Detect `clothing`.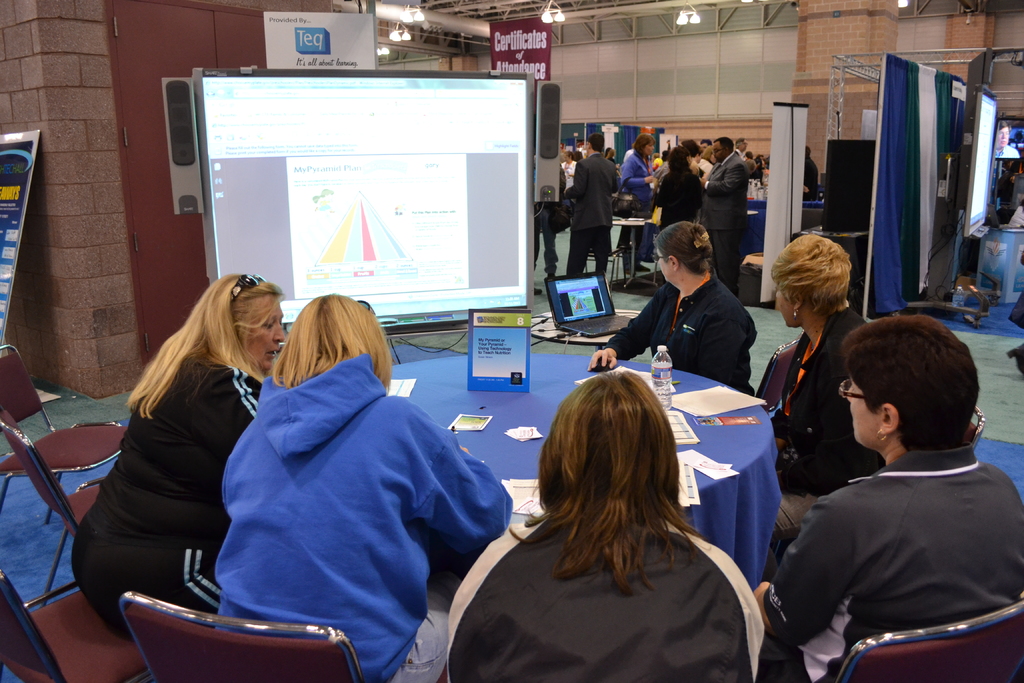
Detected at locate(652, 168, 704, 231).
